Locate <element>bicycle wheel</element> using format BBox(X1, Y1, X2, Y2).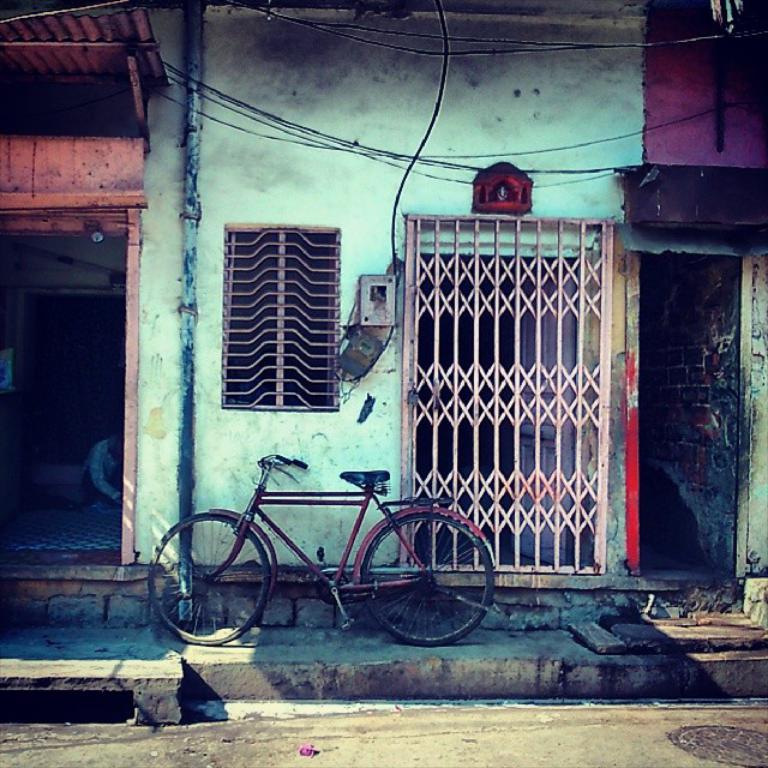
BBox(360, 521, 493, 654).
